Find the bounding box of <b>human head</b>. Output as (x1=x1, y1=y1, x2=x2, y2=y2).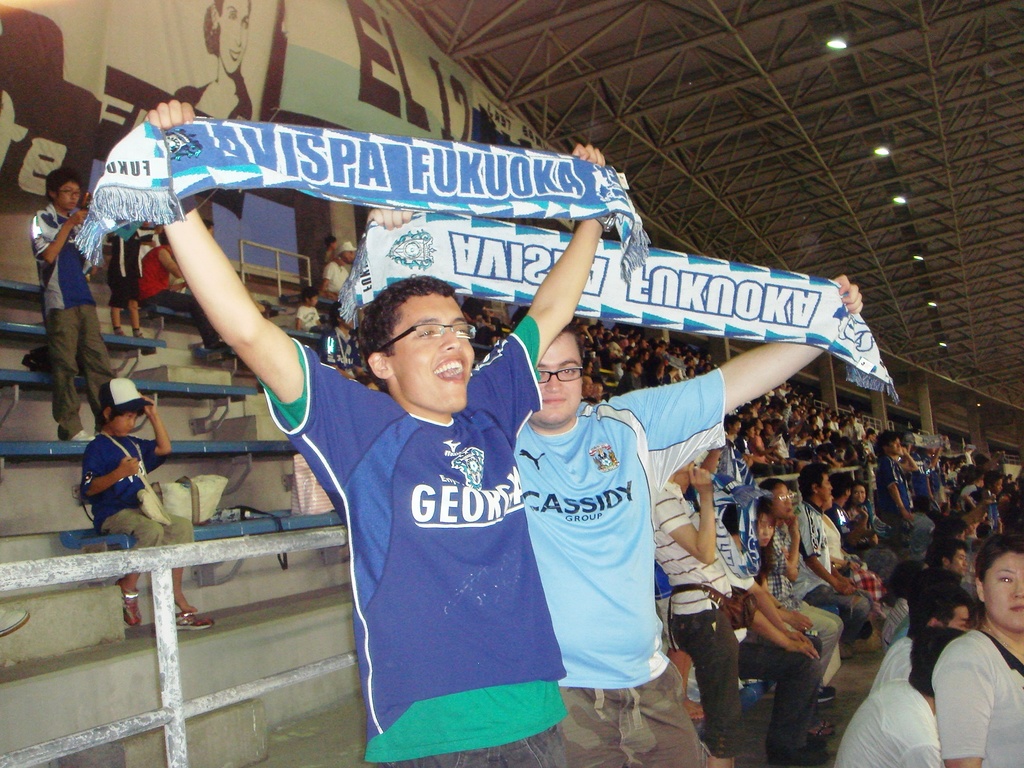
(x1=916, y1=625, x2=959, y2=694).
